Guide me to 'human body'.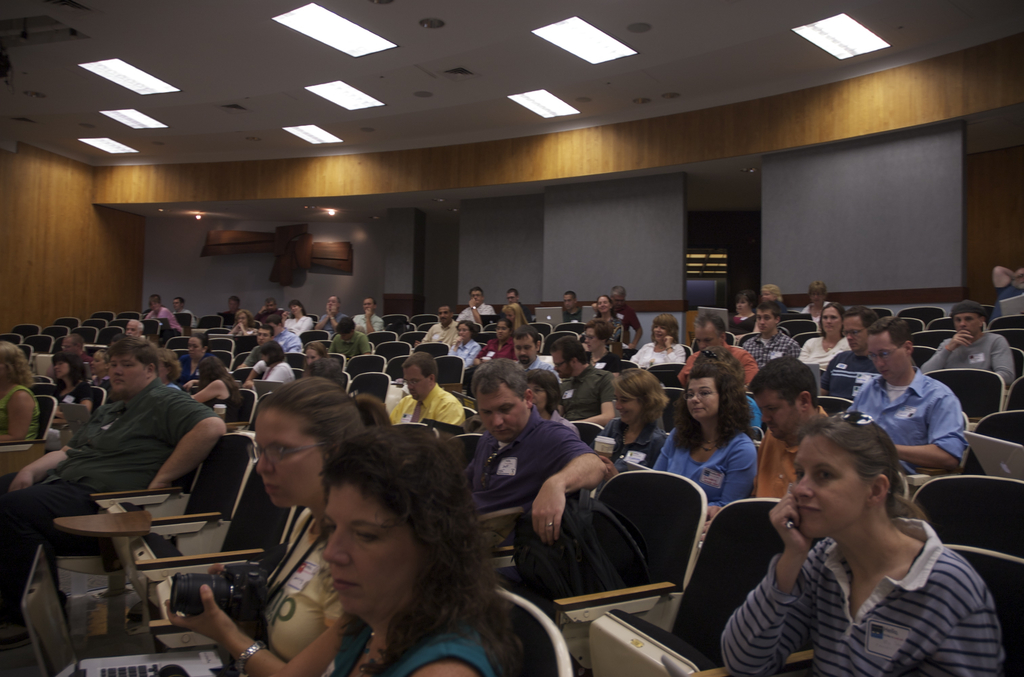
Guidance: region(677, 343, 757, 392).
